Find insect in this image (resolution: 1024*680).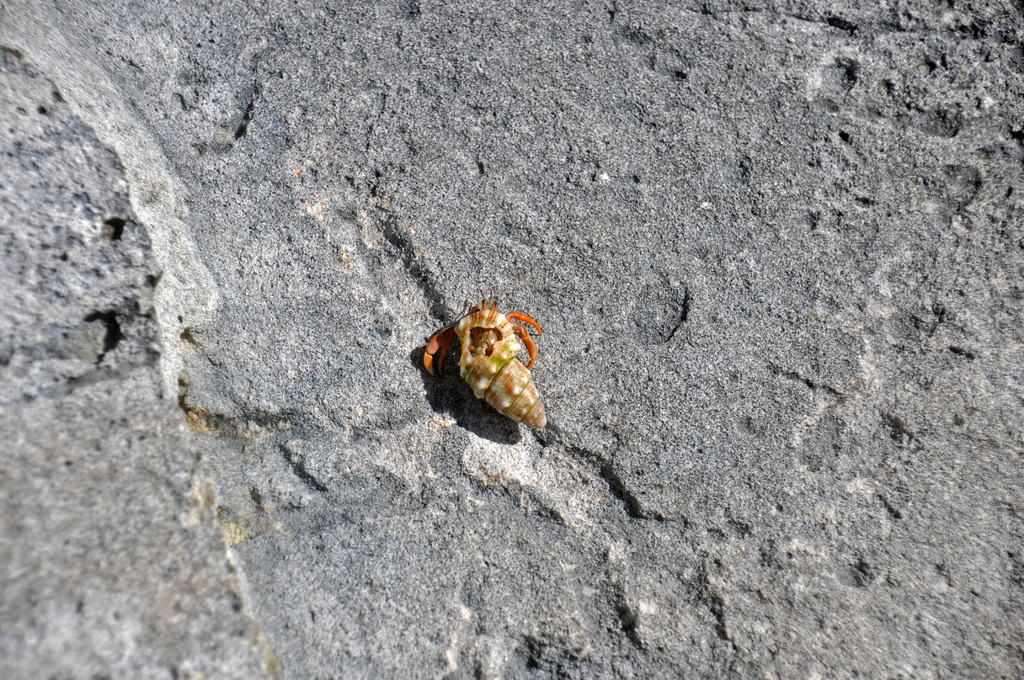
(426,296,540,375).
